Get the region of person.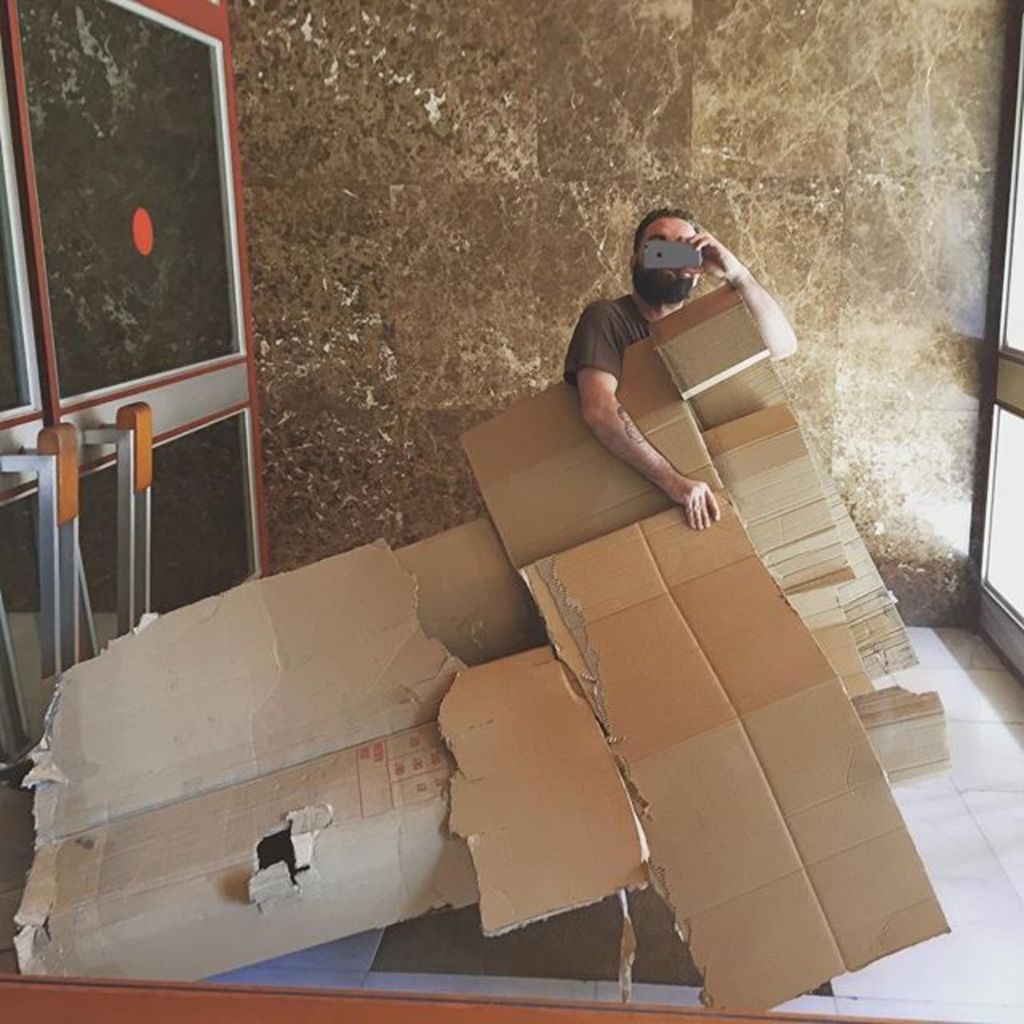
box(574, 205, 803, 523).
